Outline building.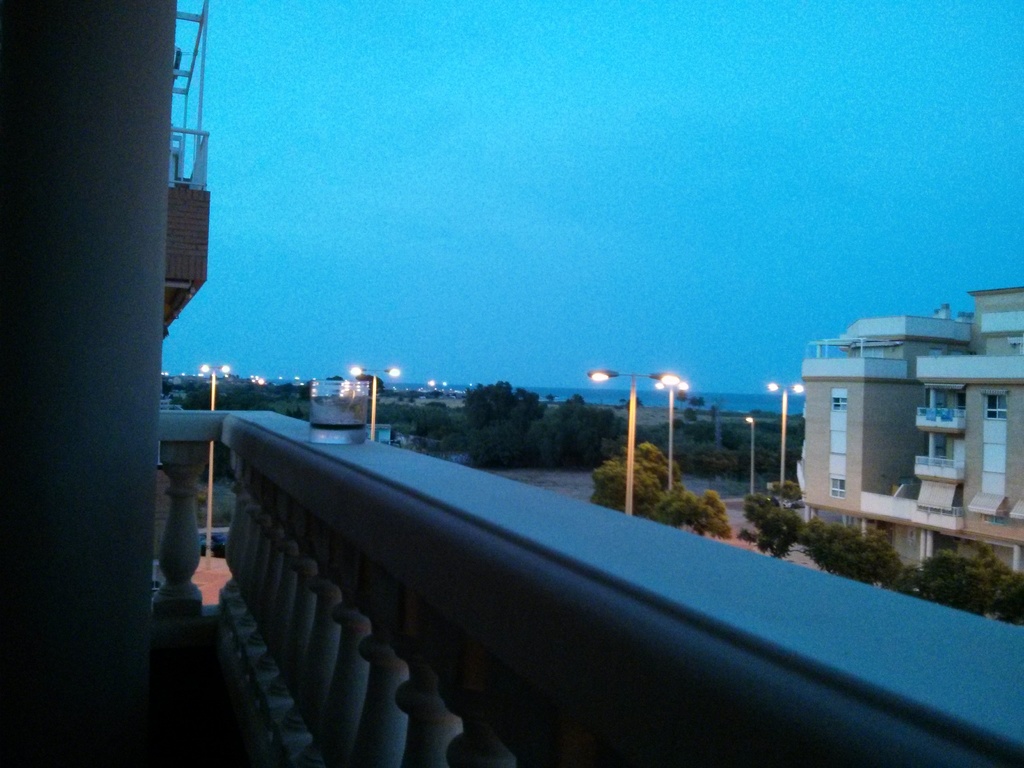
Outline: box(0, 2, 1023, 767).
